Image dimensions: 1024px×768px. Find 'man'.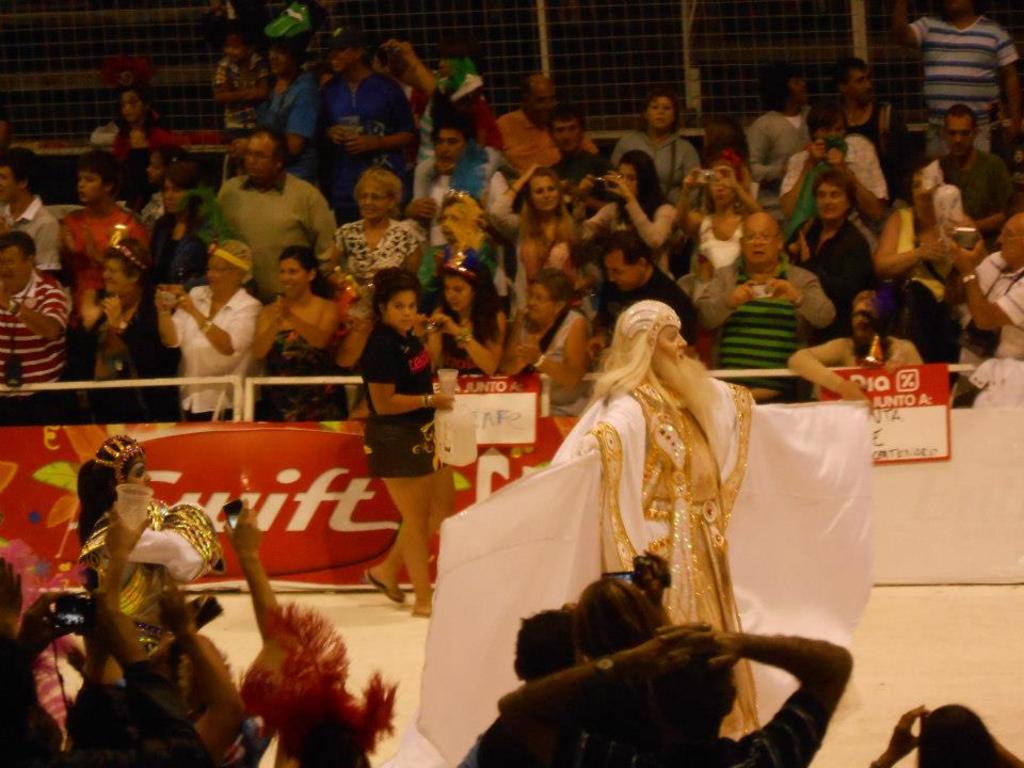
[941,210,1023,401].
